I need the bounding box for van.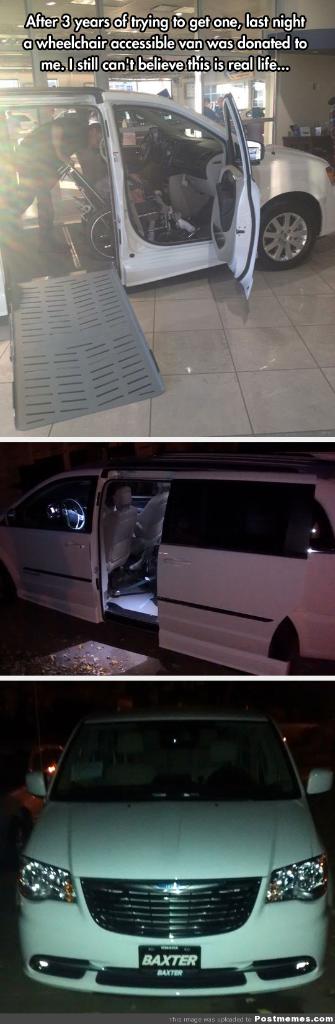
Here it is: x1=0, y1=87, x2=334, y2=428.
